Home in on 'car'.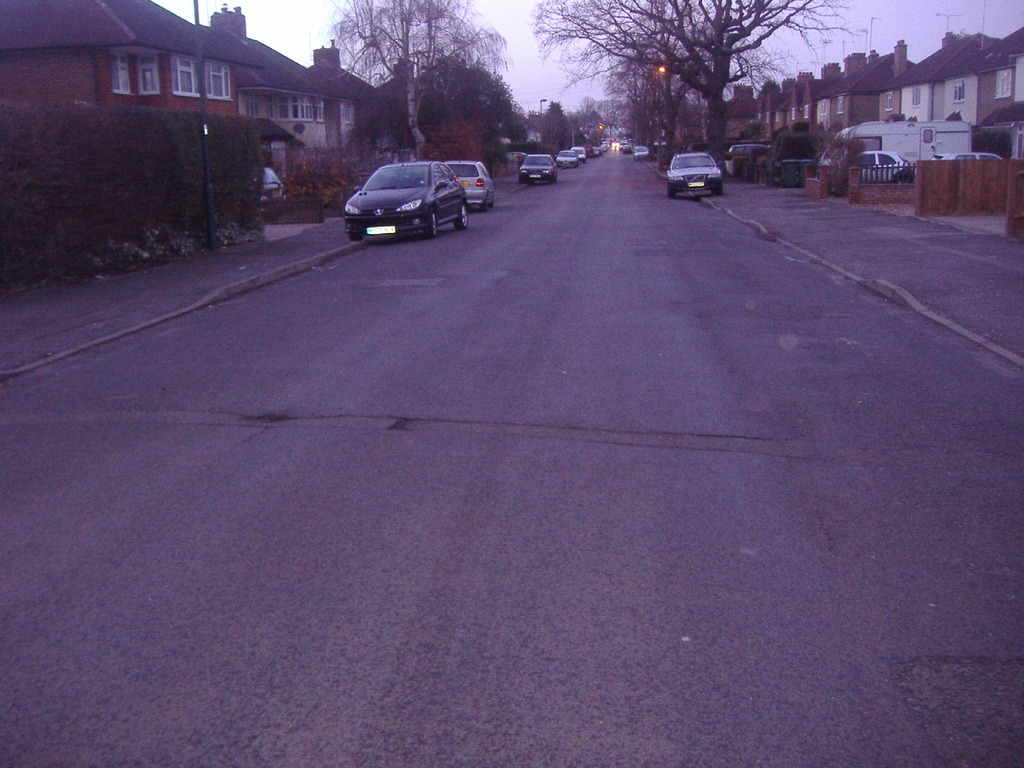
Homed in at [444,158,495,209].
